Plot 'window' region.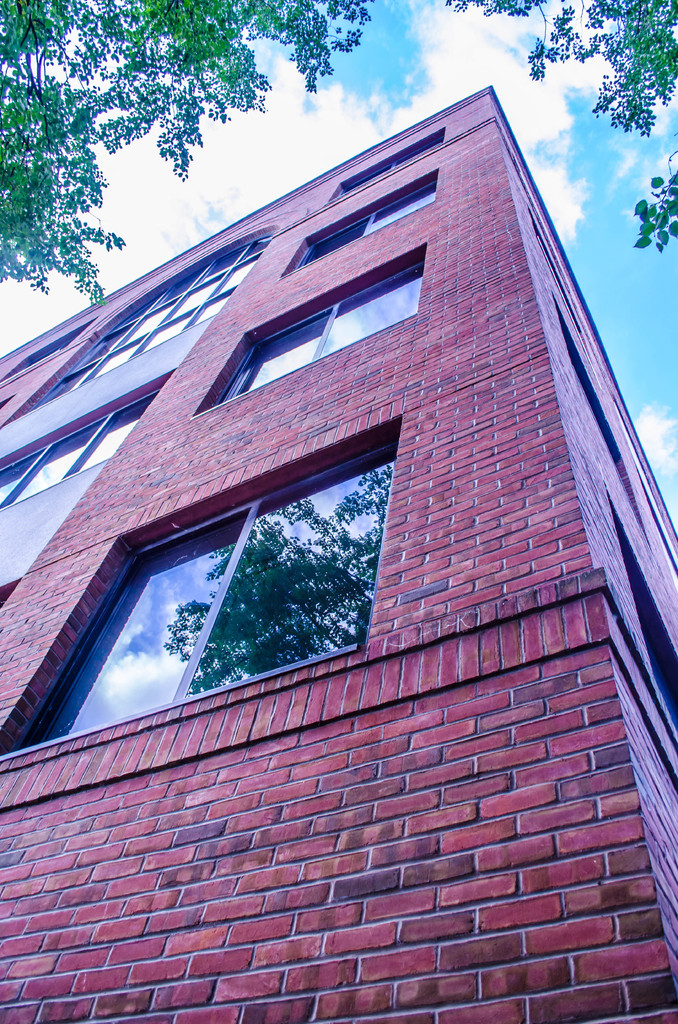
Plotted at {"x1": 3, "y1": 436, "x2": 398, "y2": 748}.
